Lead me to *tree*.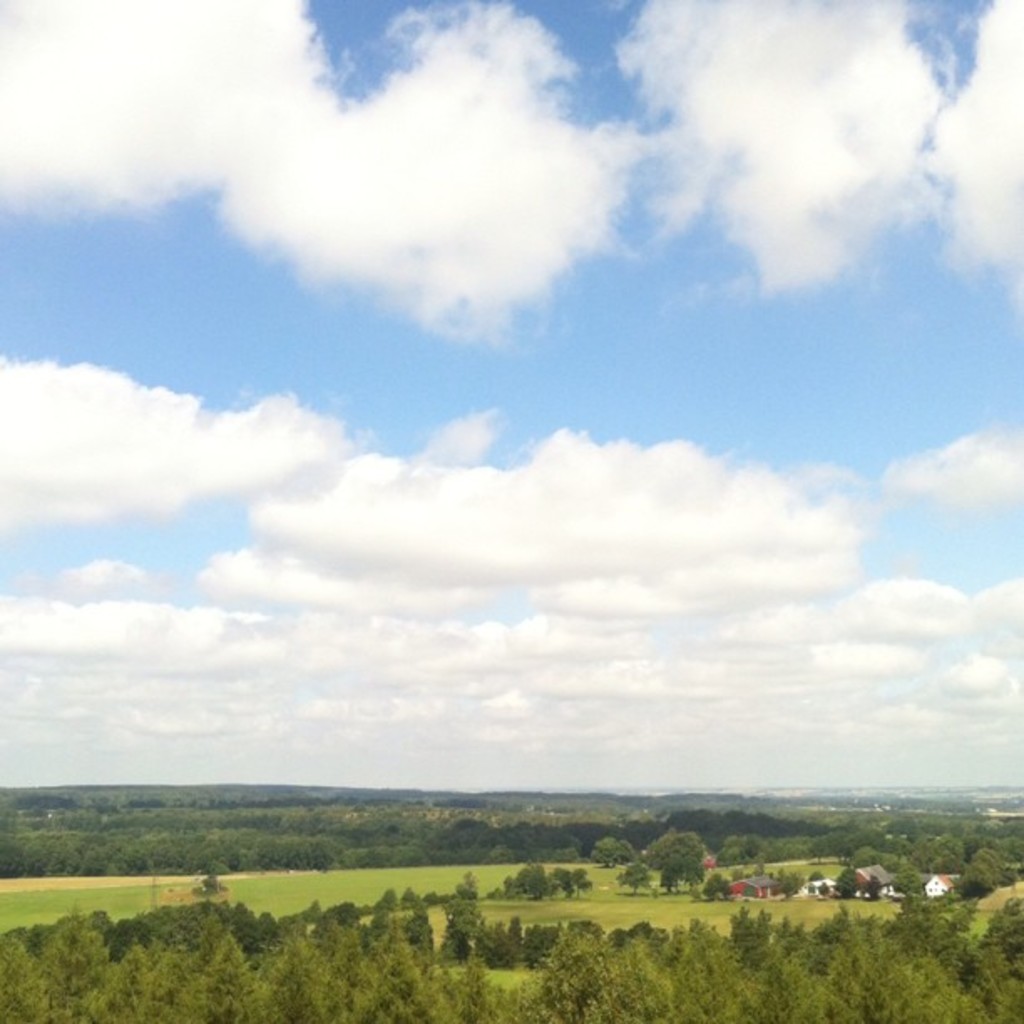
Lead to region(286, 929, 326, 1022).
